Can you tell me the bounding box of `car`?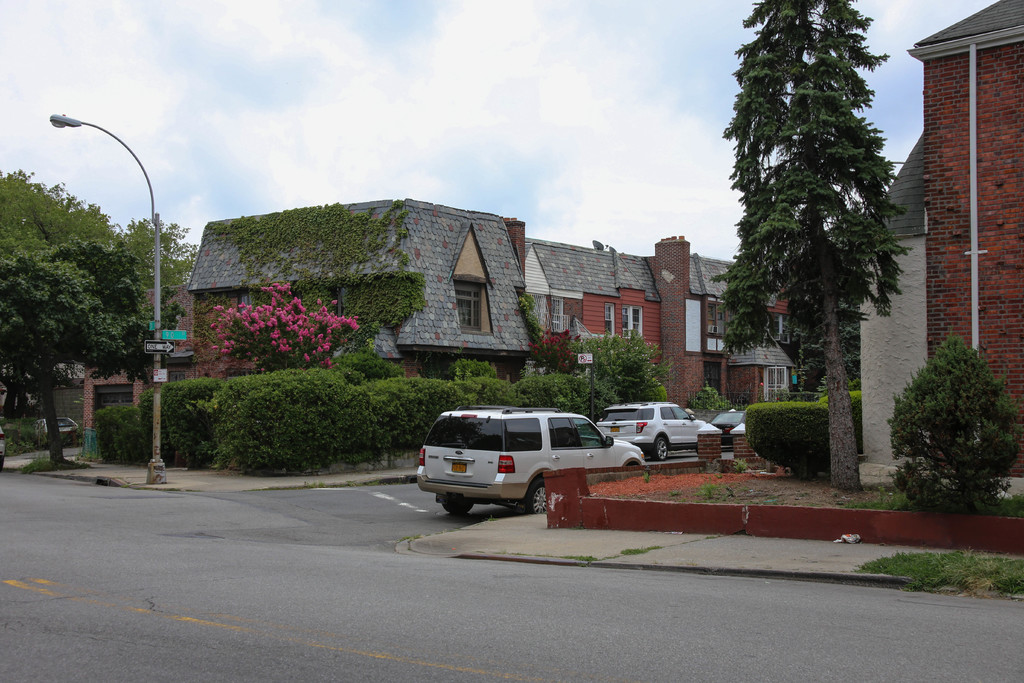
Rect(596, 400, 710, 462).
